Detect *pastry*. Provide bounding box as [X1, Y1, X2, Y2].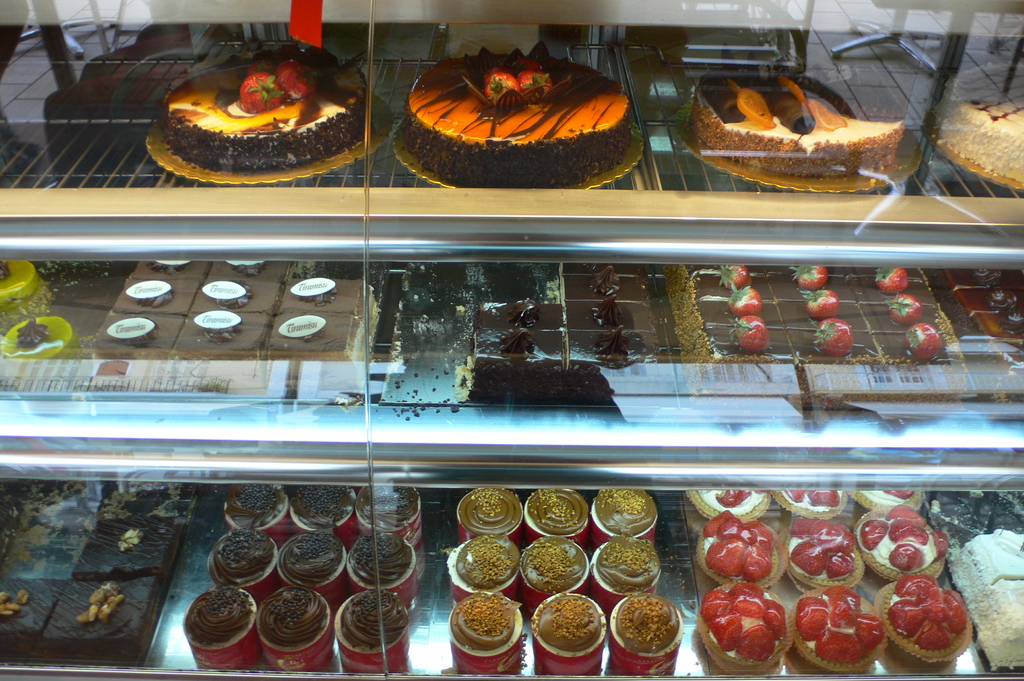
[594, 538, 659, 614].
